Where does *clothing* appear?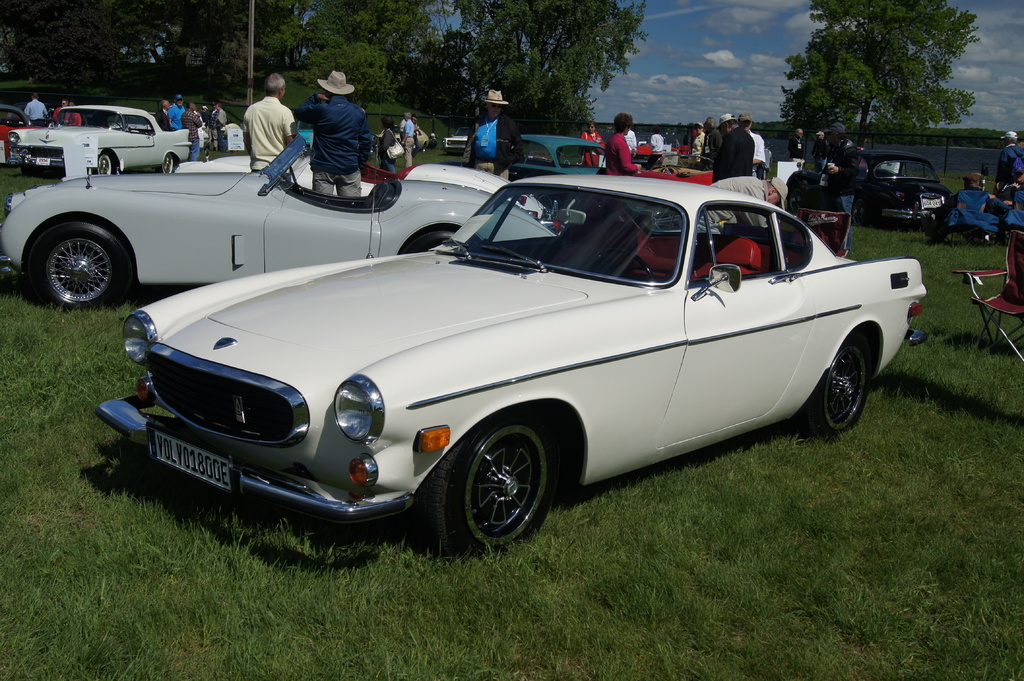
Appears at select_region(604, 131, 640, 176).
